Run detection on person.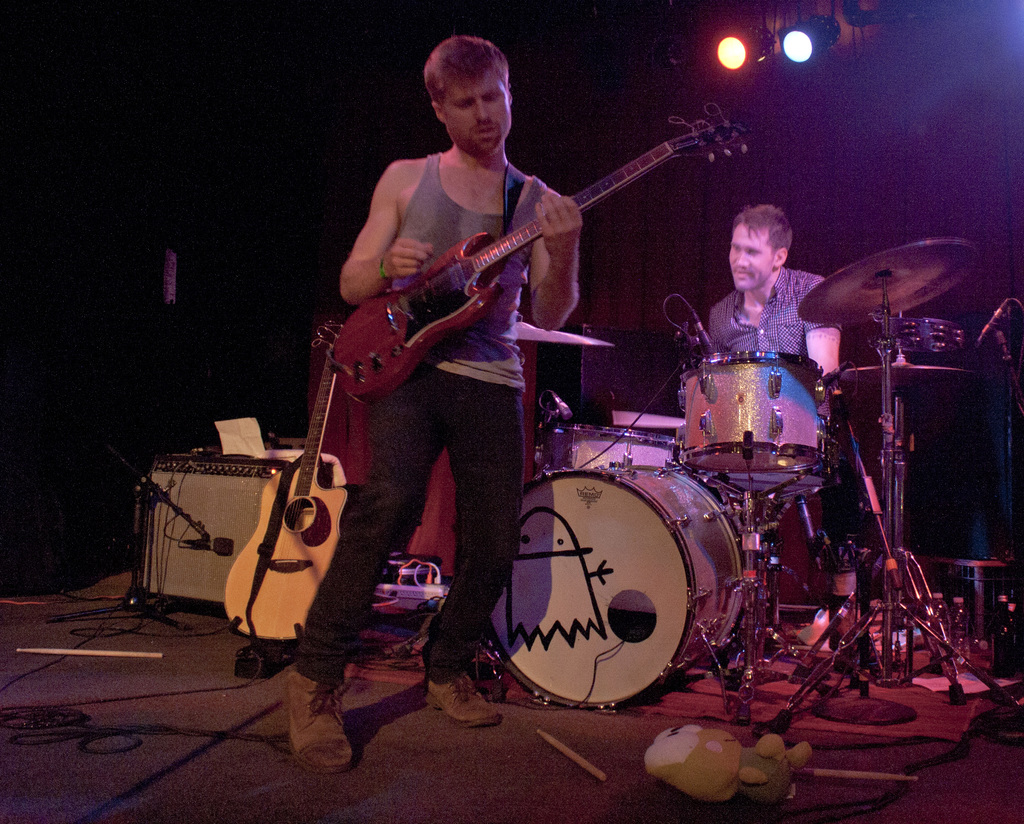
Result: 277, 32, 580, 775.
